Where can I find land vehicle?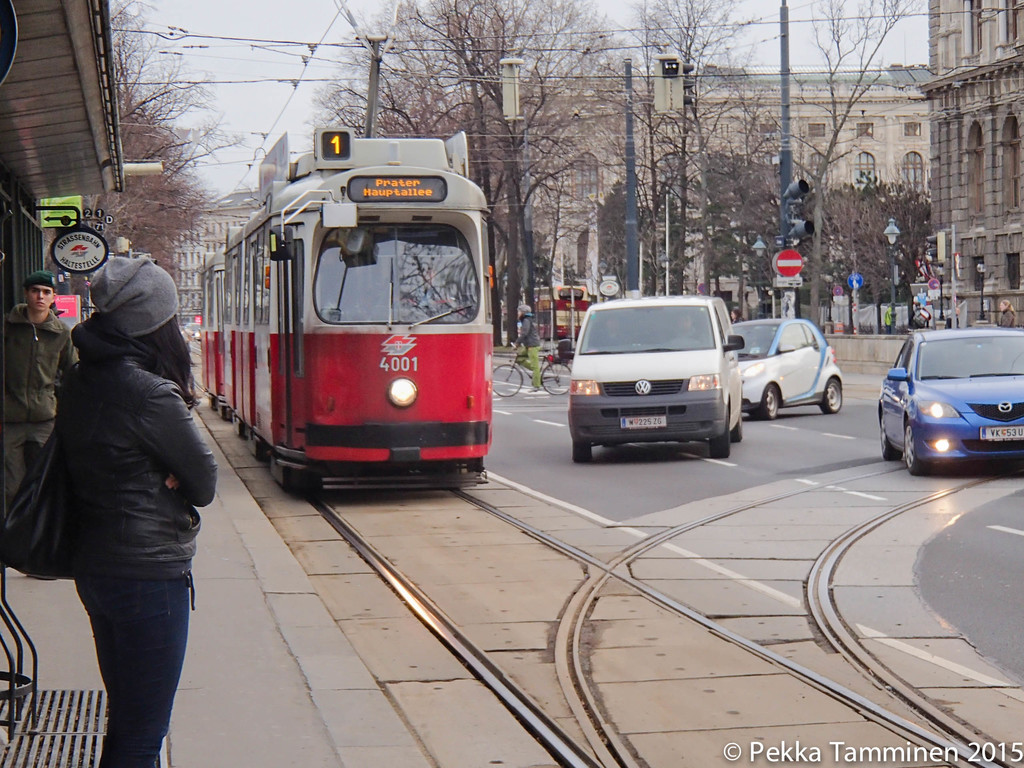
You can find it at (486,336,573,396).
